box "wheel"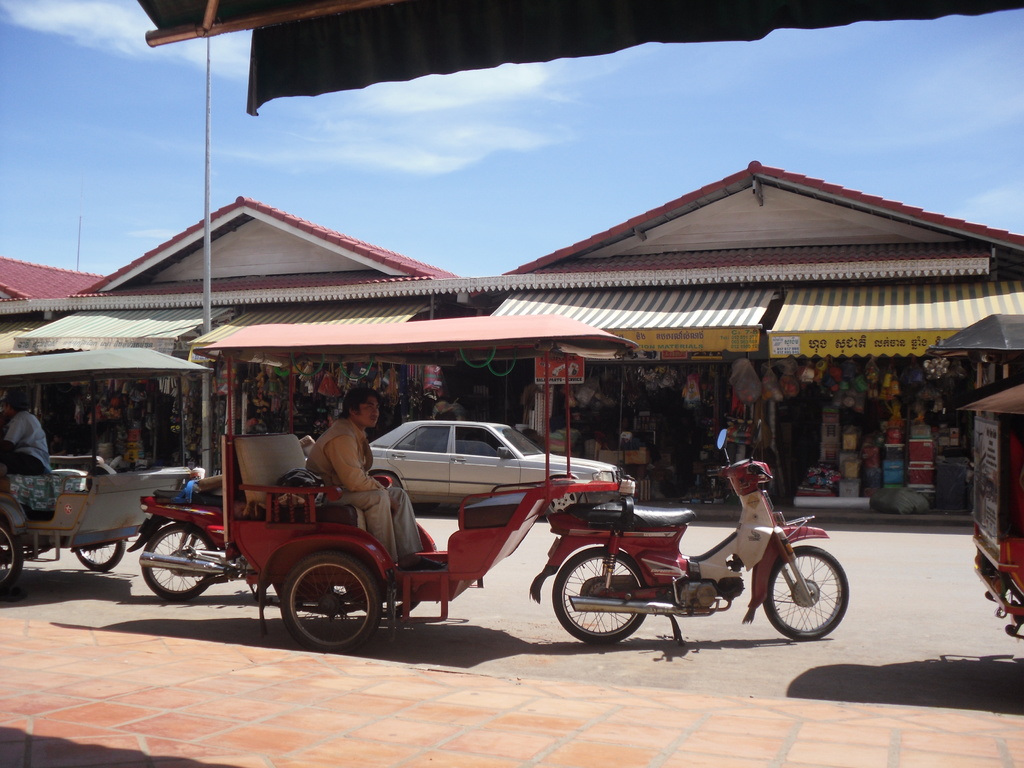
75, 534, 129, 568
